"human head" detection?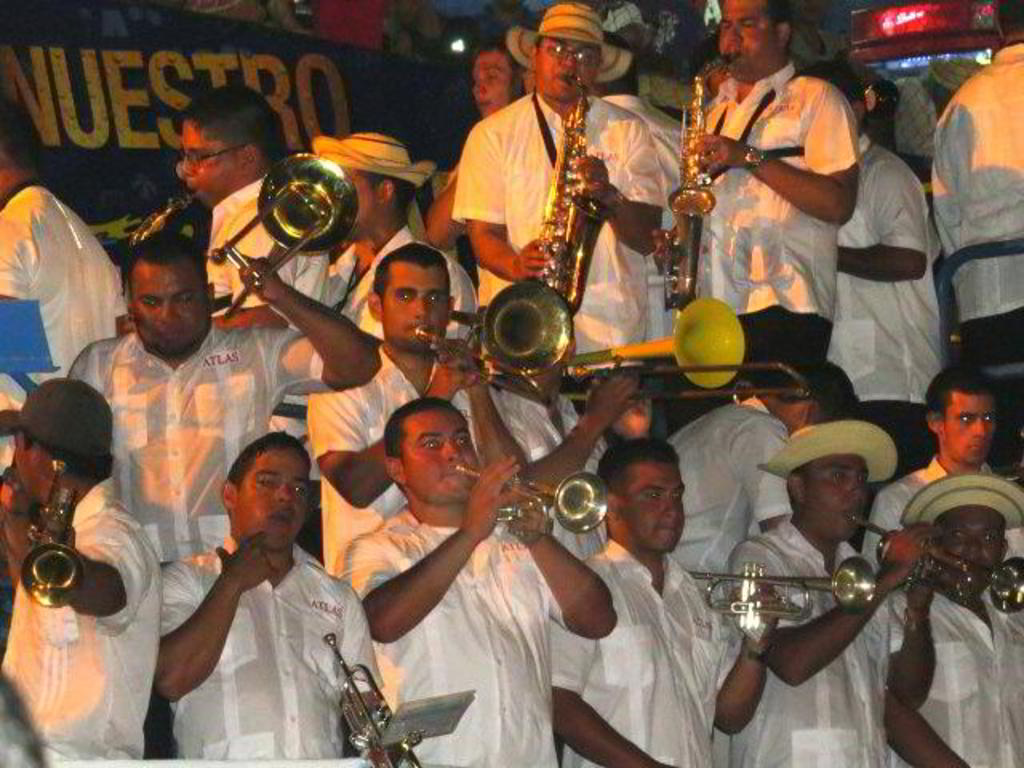
{"left": 933, "top": 365, "right": 1006, "bottom": 467}
